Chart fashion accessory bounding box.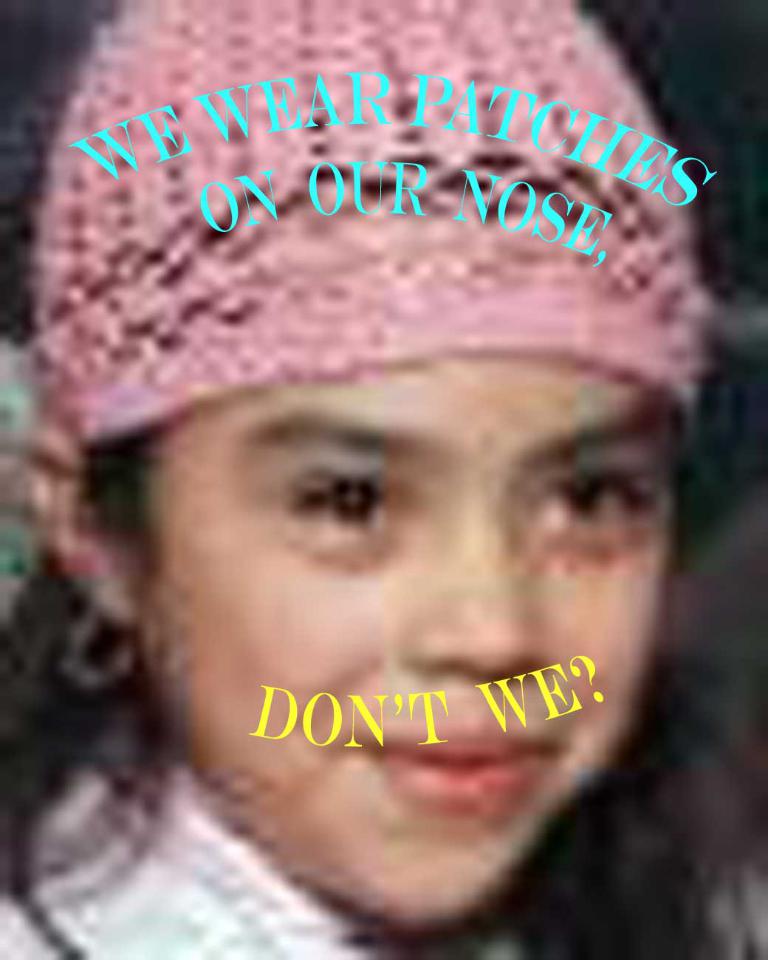
Charted: left=55, top=551, right=136, bottom=683.
